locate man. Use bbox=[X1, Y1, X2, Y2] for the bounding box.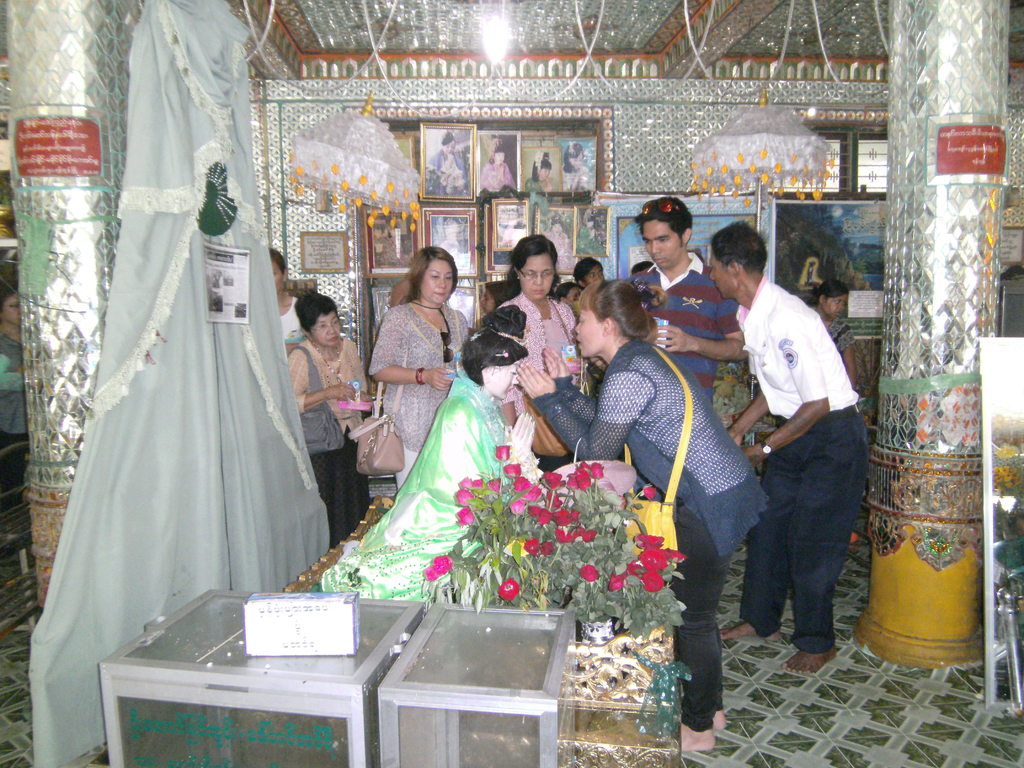
bbox=[731, 230, 880, 682].
